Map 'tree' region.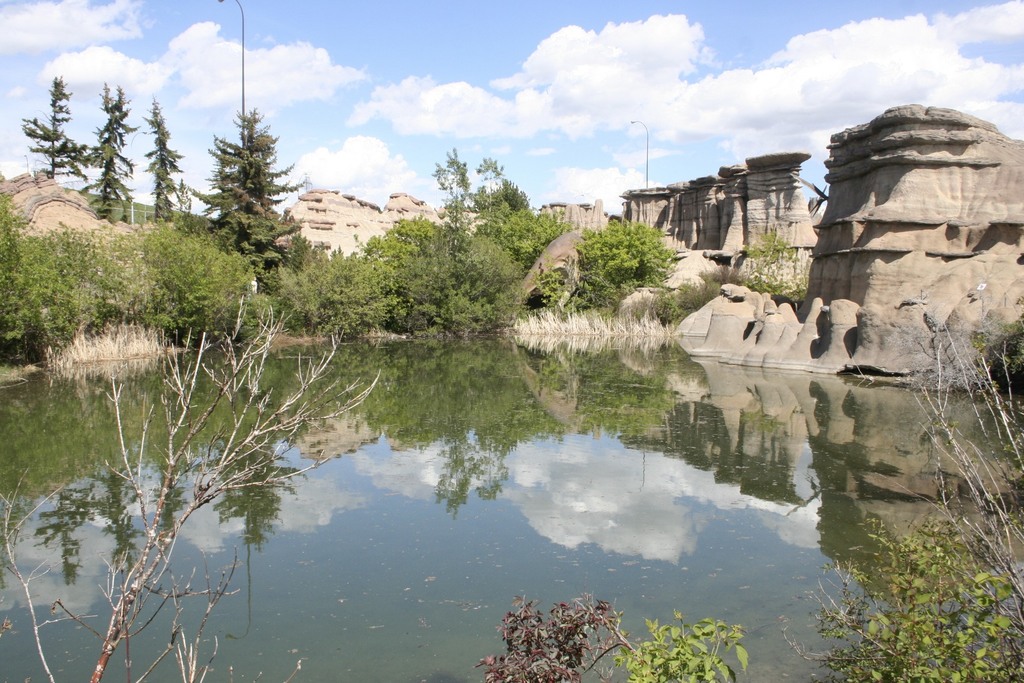
Mapped to box=[294, 245, 392, 344].
